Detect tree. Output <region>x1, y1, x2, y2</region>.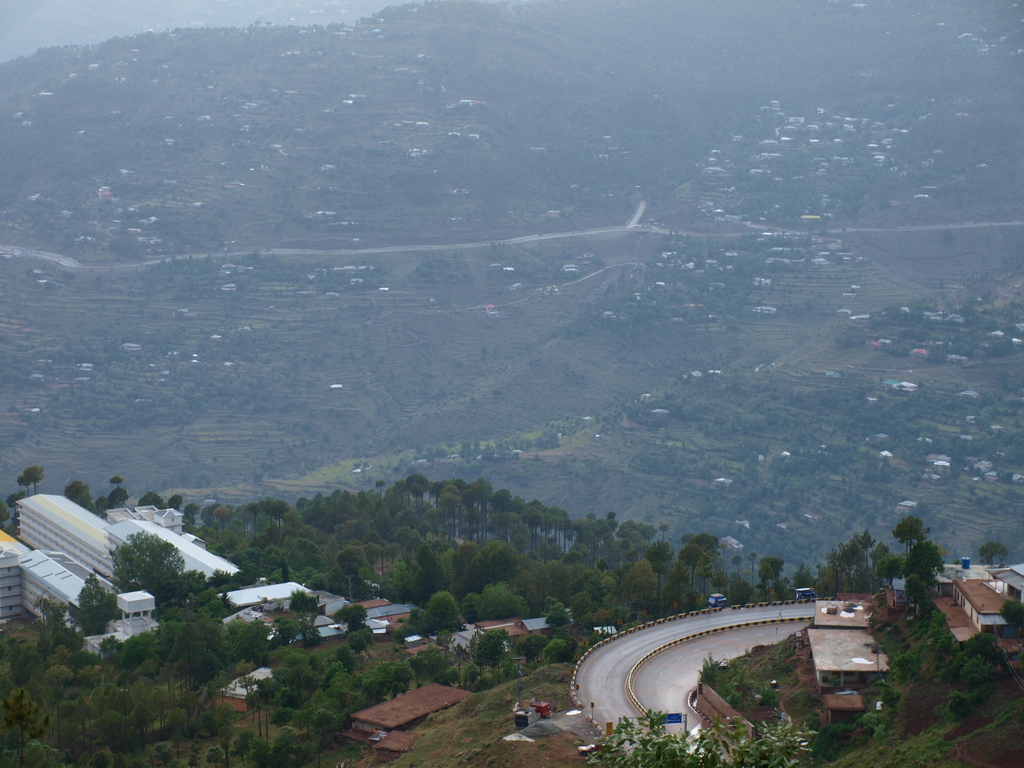
<region>889, 518, 927, 576</region>.
